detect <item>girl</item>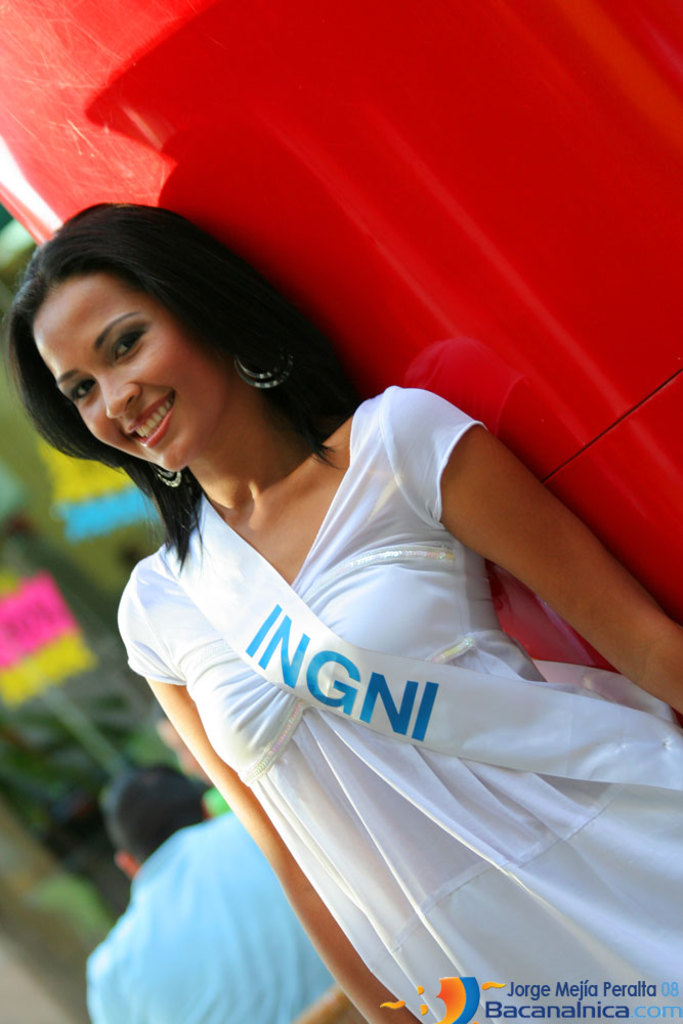
[10, 203, 682, 1023]
